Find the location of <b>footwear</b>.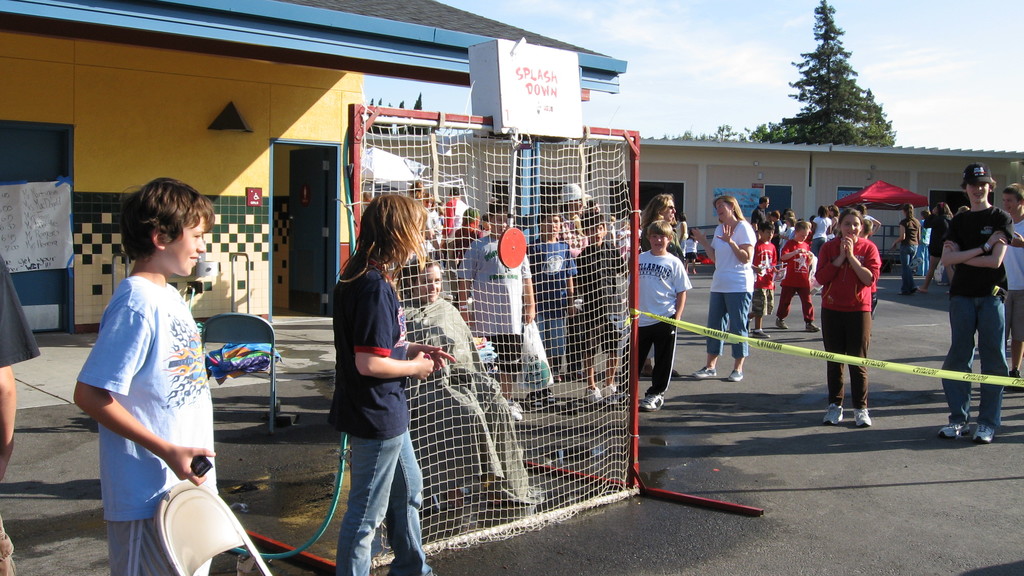
Location: box(604, 381, 623, 401).
